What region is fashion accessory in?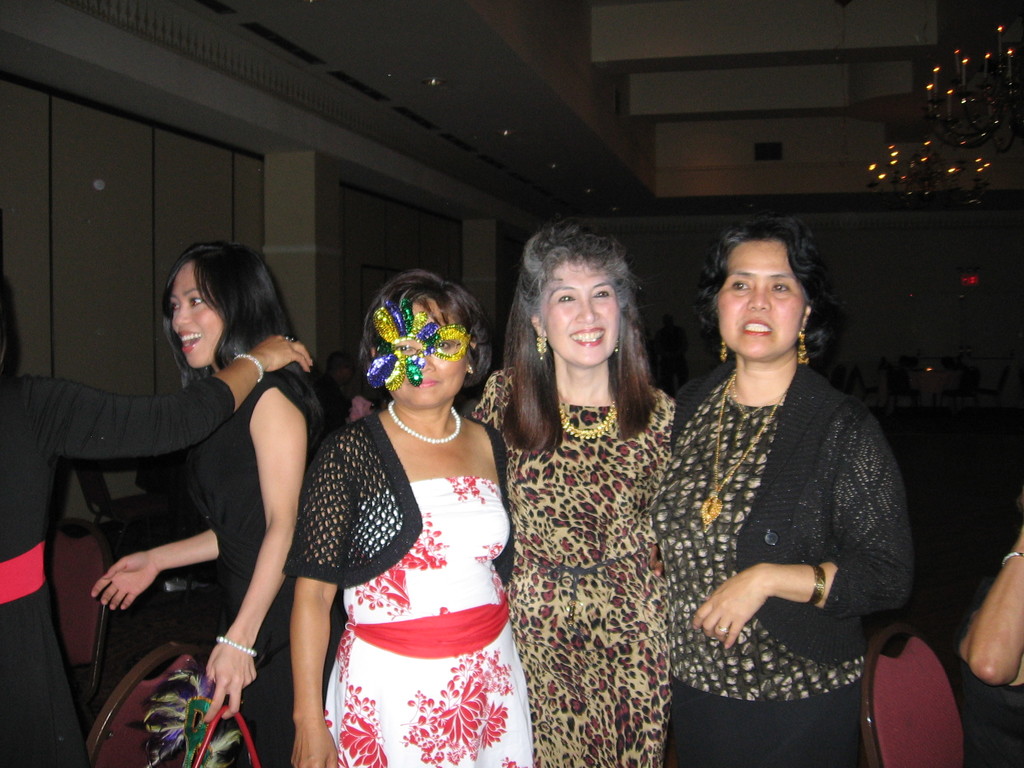
BBox(138, 675, 260, 767).
